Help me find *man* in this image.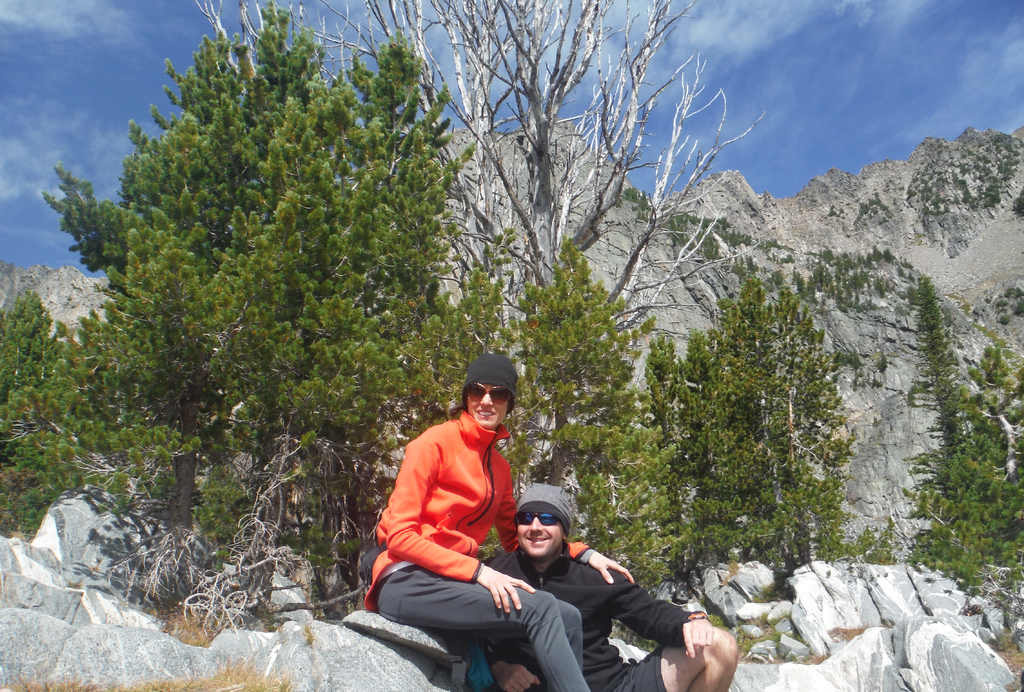
Found it: locate(364, 345, 591, 691).
